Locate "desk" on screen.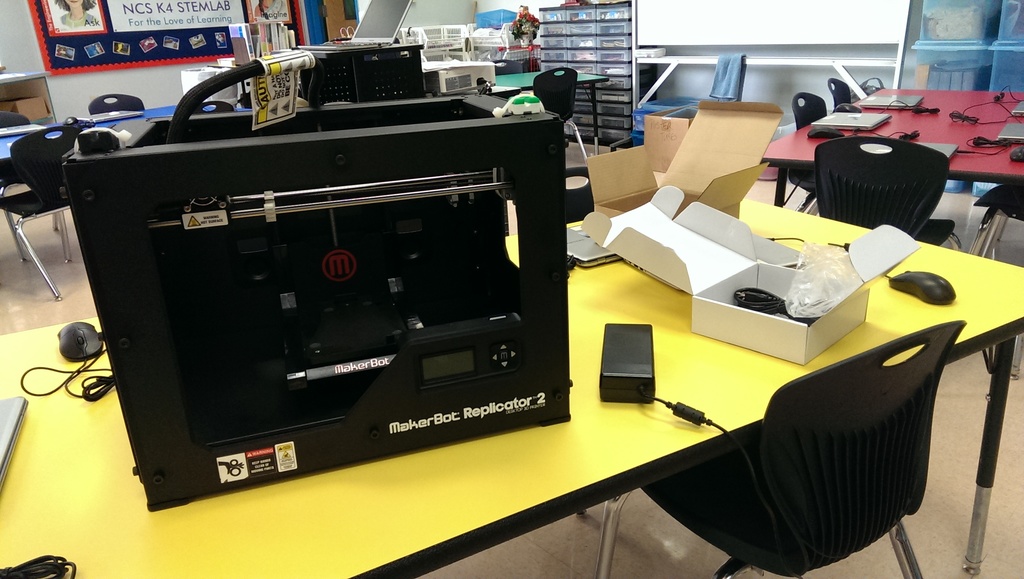
On screen at 0,195,1023,578.
